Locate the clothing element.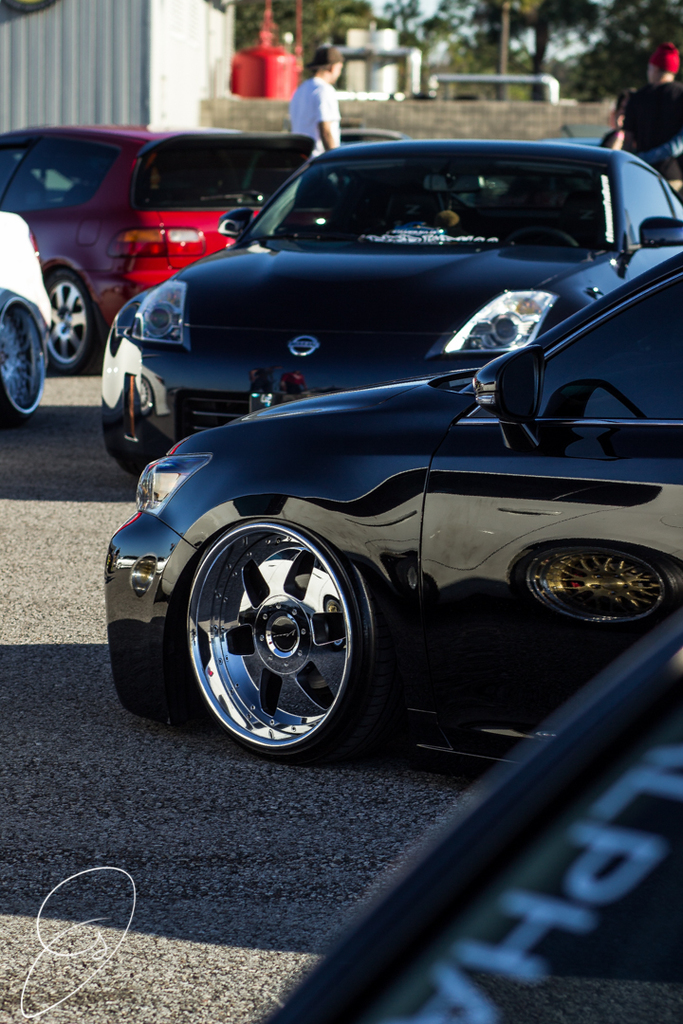
Element bbox: x1=617, y1=63, x2=682, y2=197.
